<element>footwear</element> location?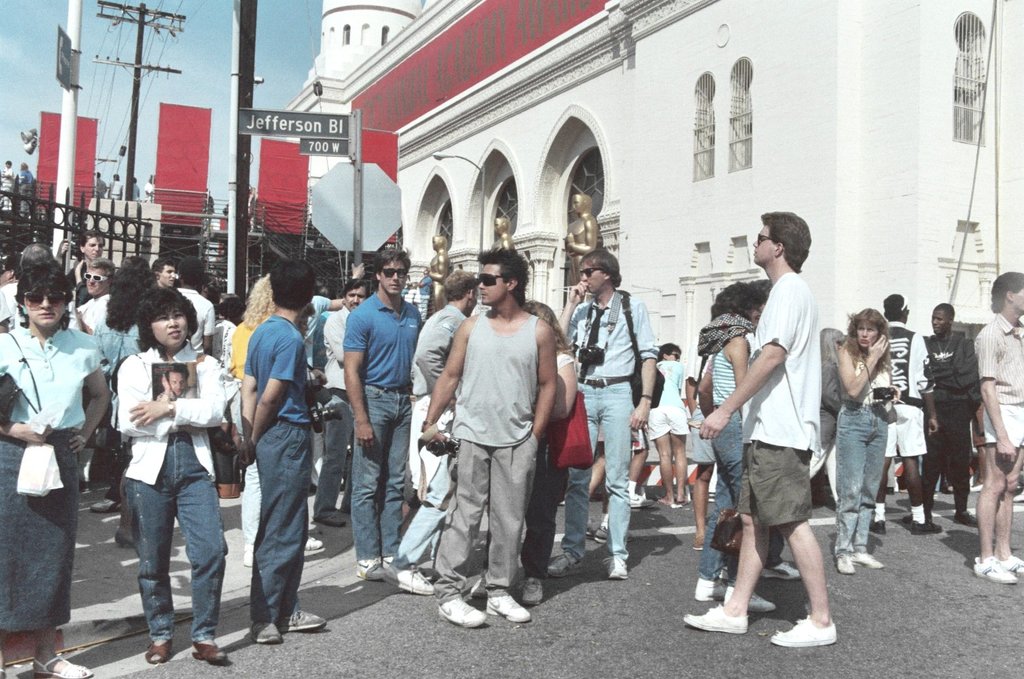
(190, 640, 228, 662)
